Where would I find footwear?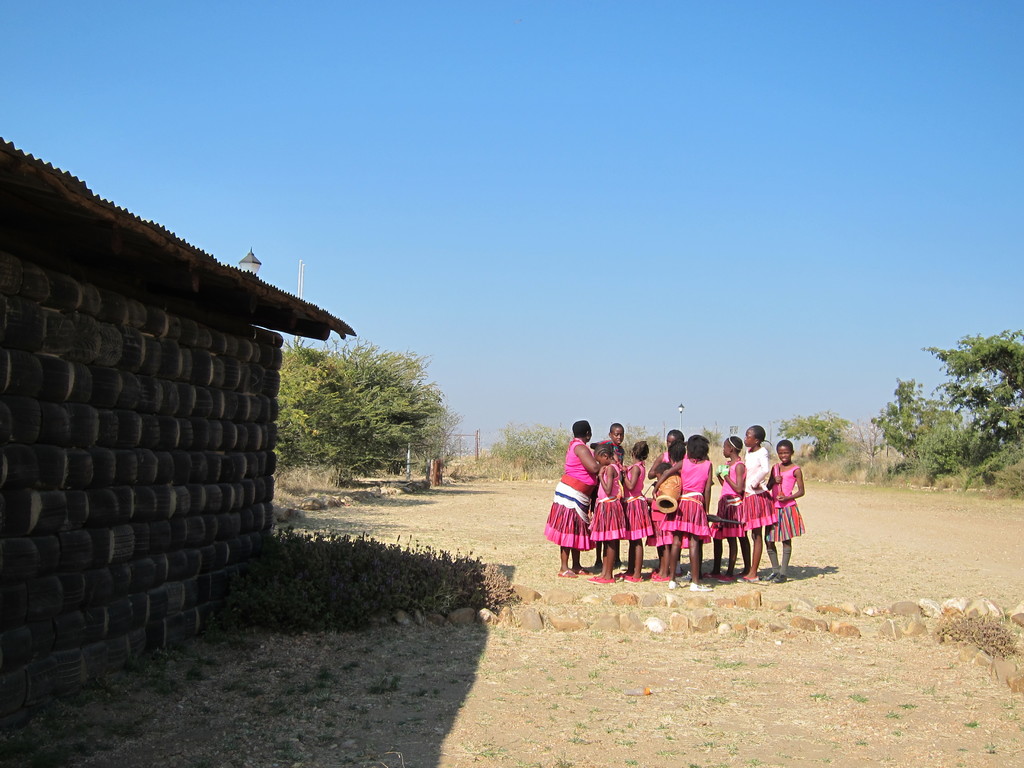
At <region>674, 574, 691, 583</region>.
